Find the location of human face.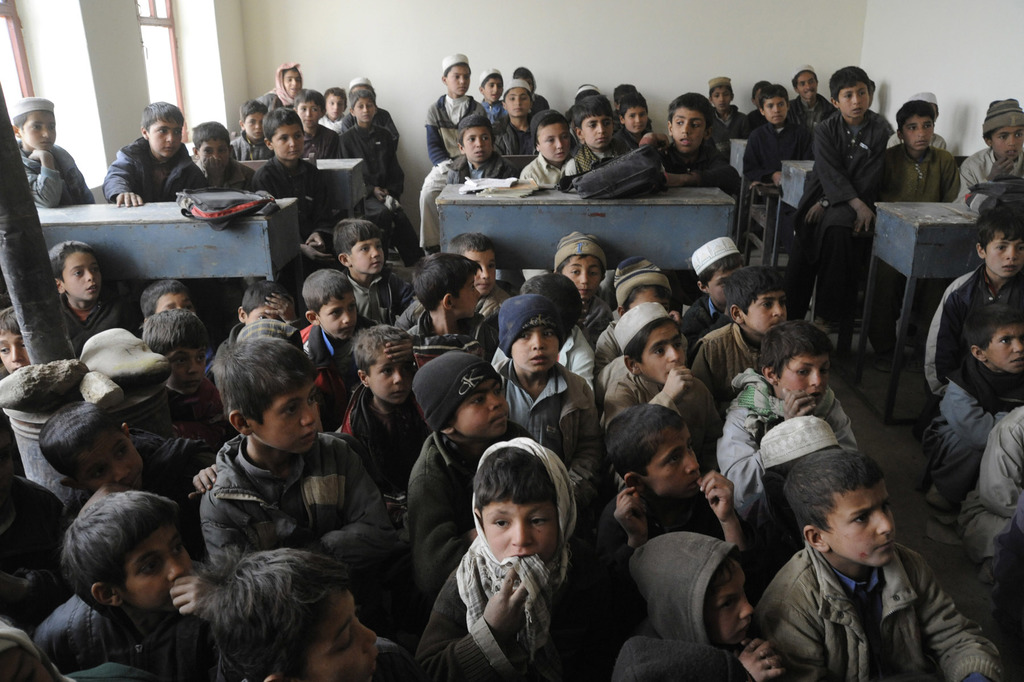
Location: bbox=[628, 290, 666, 311].
